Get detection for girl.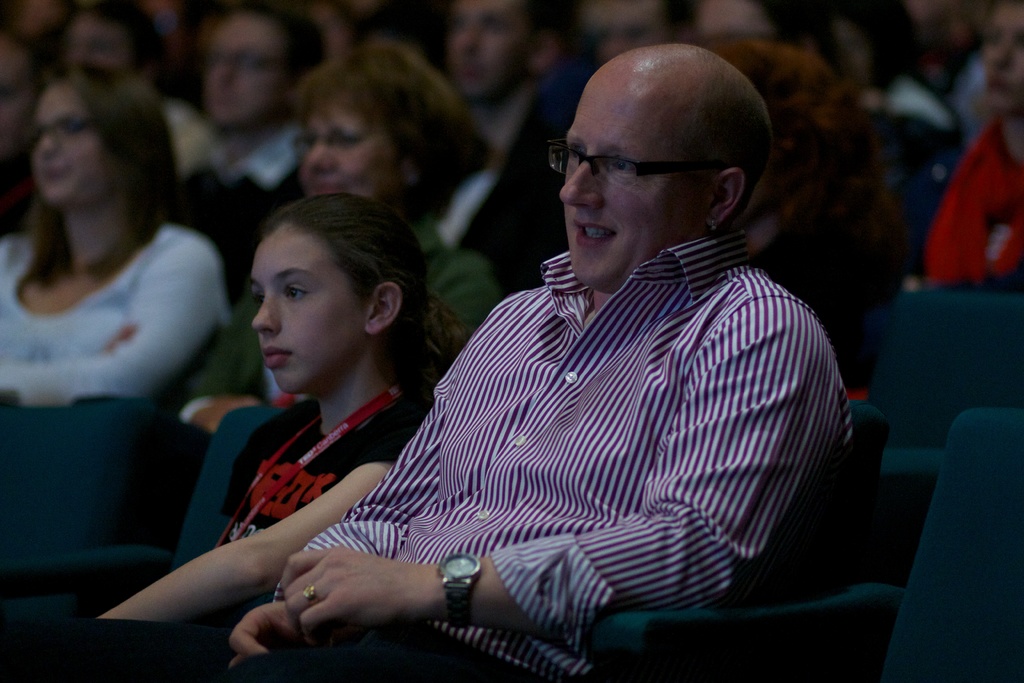
Detection: (0,68,236,408).
